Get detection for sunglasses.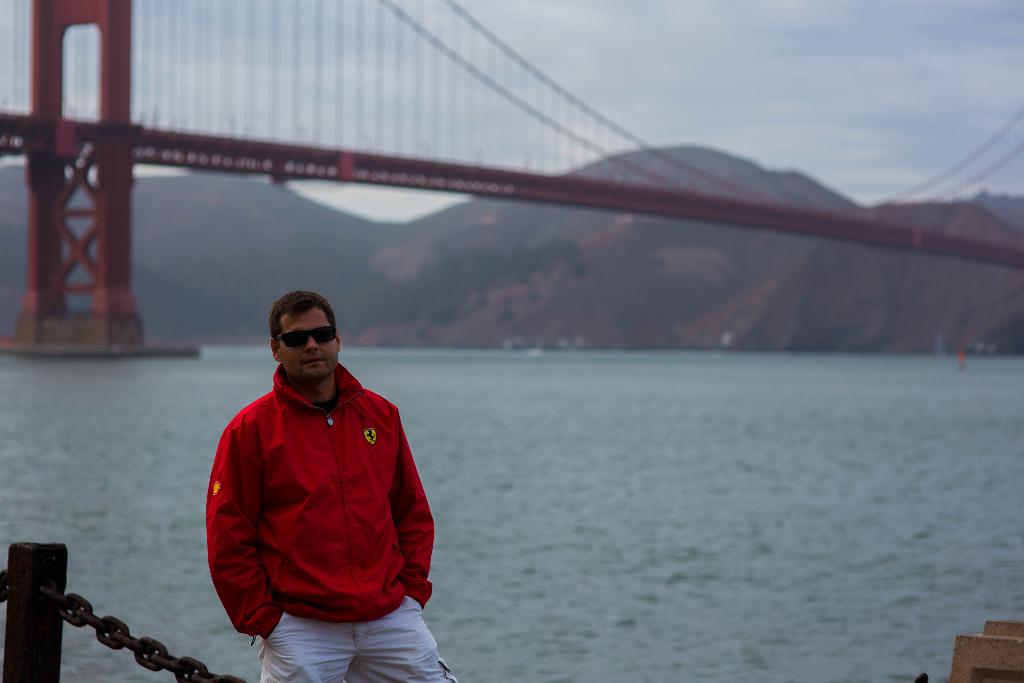
Detection: locate(275, 327, 334, 347).
